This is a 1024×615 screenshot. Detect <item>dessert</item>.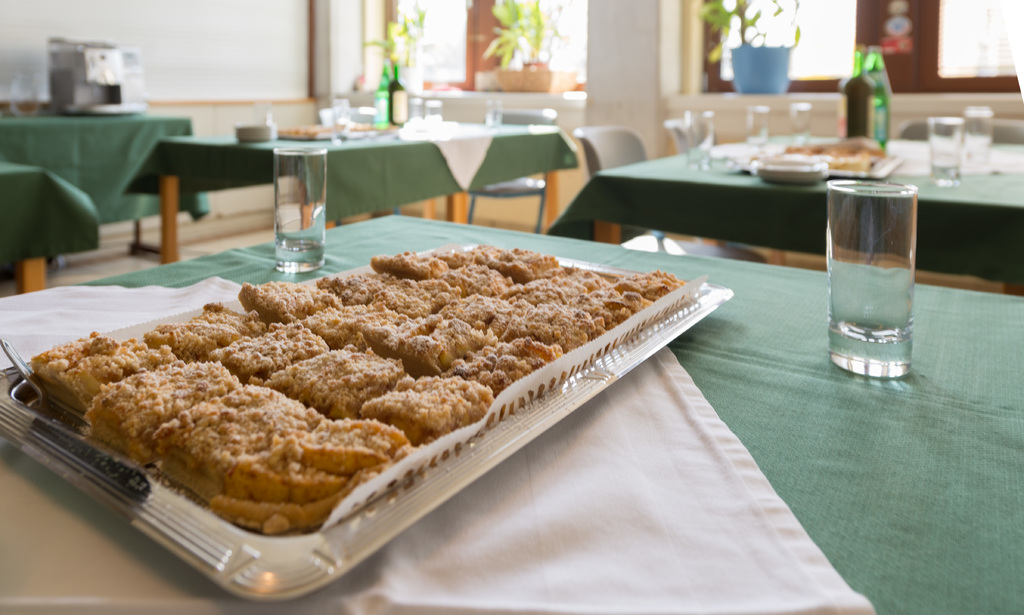
[x1=90, y1=355, x2=255, y2=452].
